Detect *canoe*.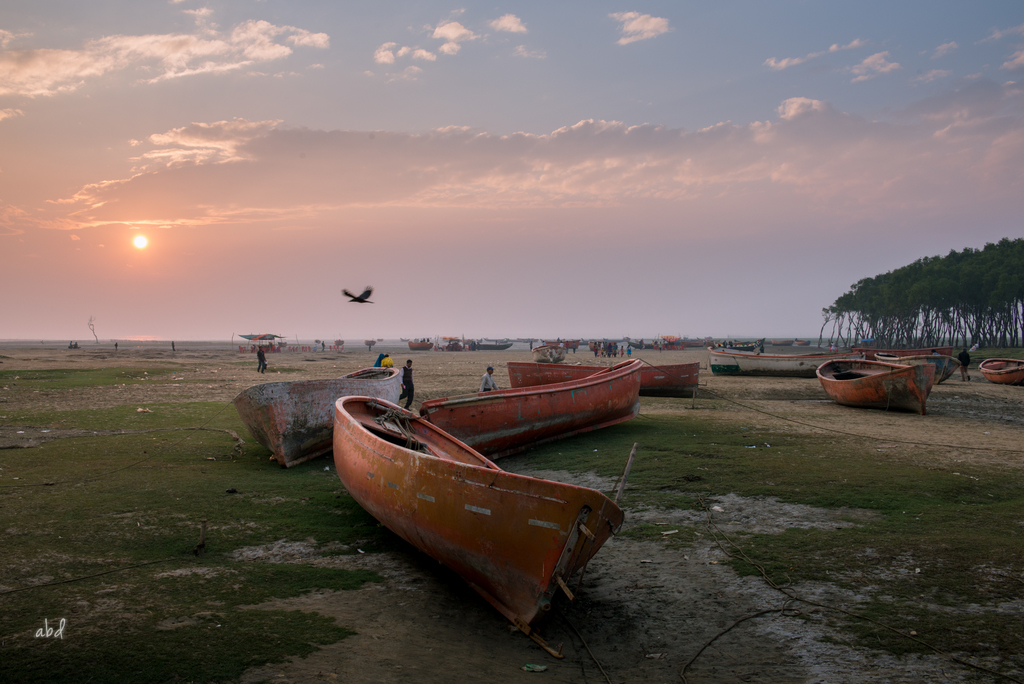
Detected at [326,369,621,649].
